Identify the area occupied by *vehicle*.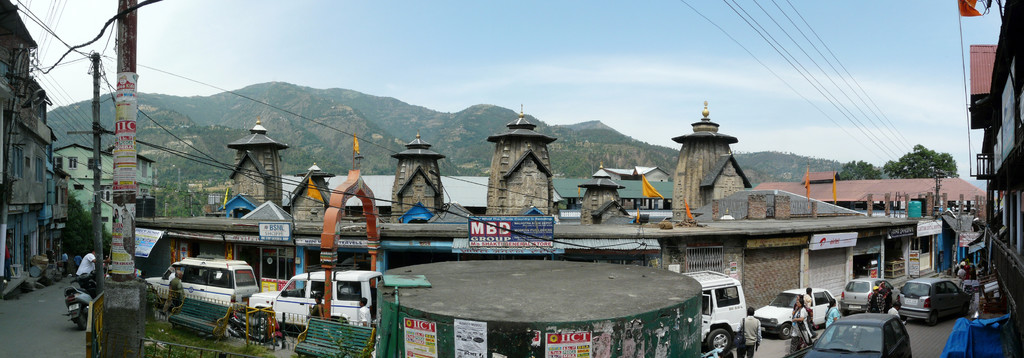
Area: region(684, 268, 746, 355).
